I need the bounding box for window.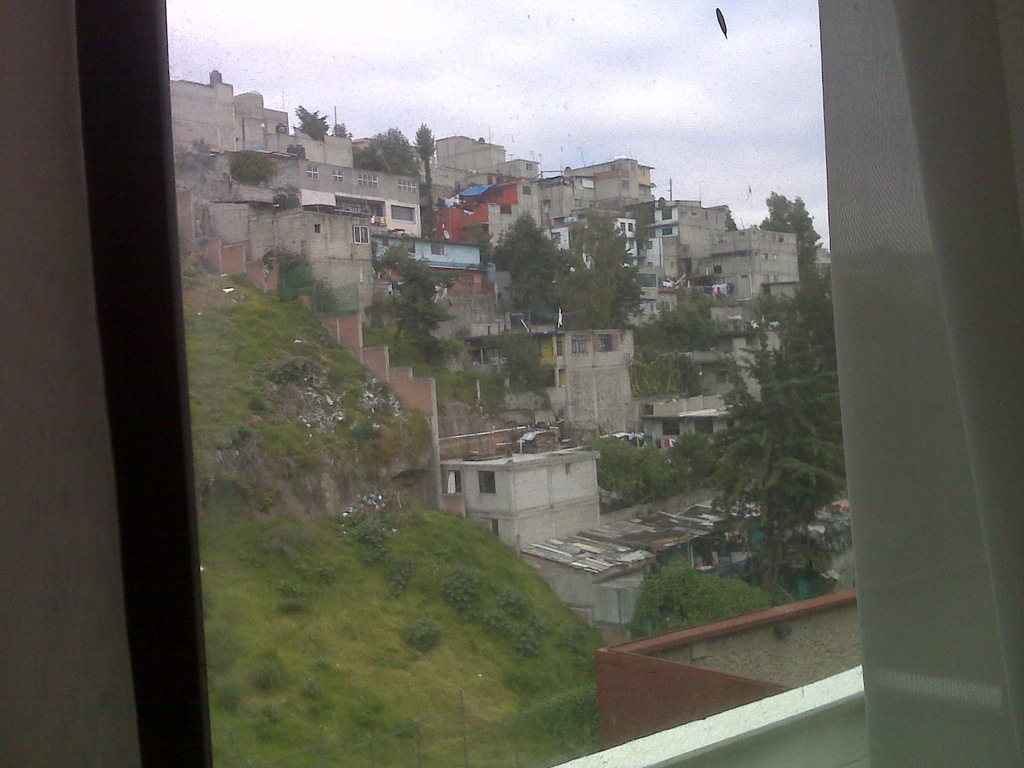
Here it is: 332, 168, 347, 184.
